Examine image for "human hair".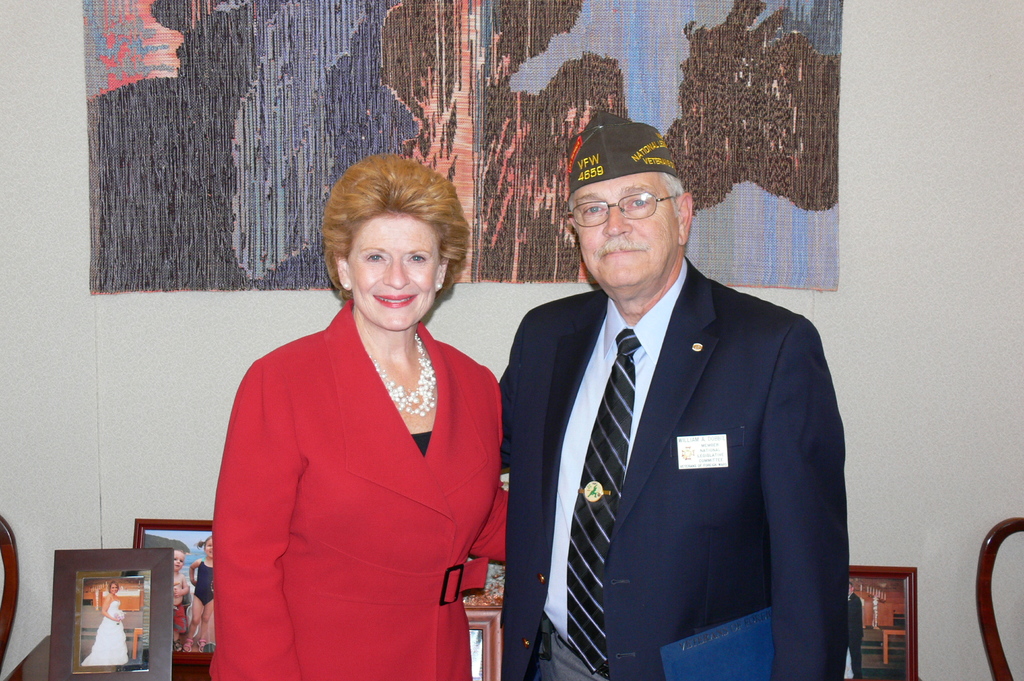
Examination result: select_region(321, 152, 463, 317).
